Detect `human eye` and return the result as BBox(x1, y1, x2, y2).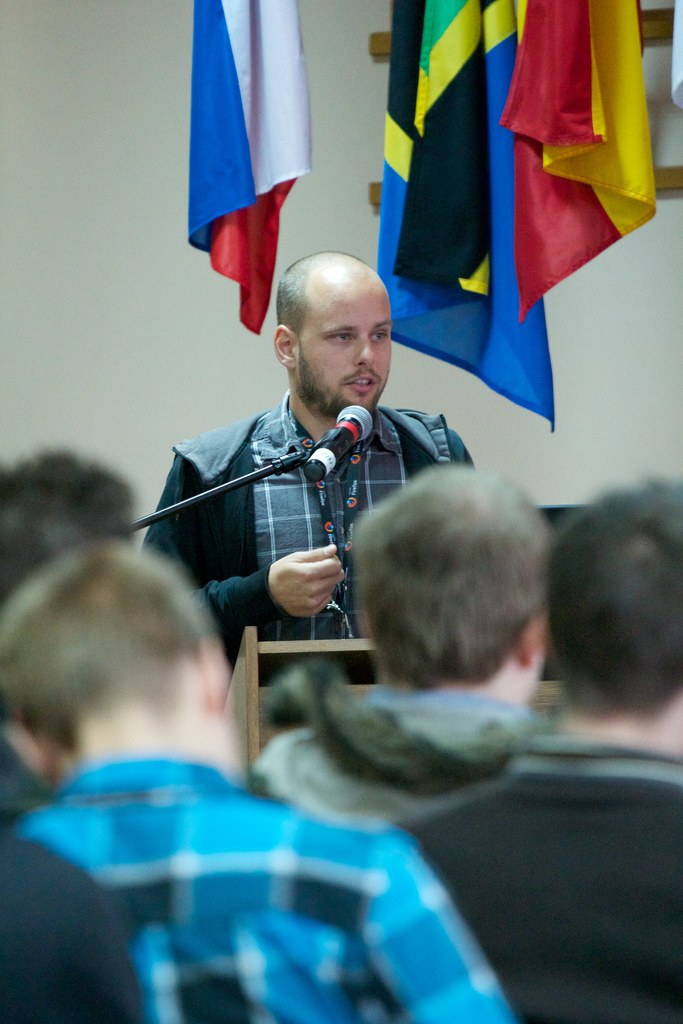
BBox(328, 324, 359, 347).
